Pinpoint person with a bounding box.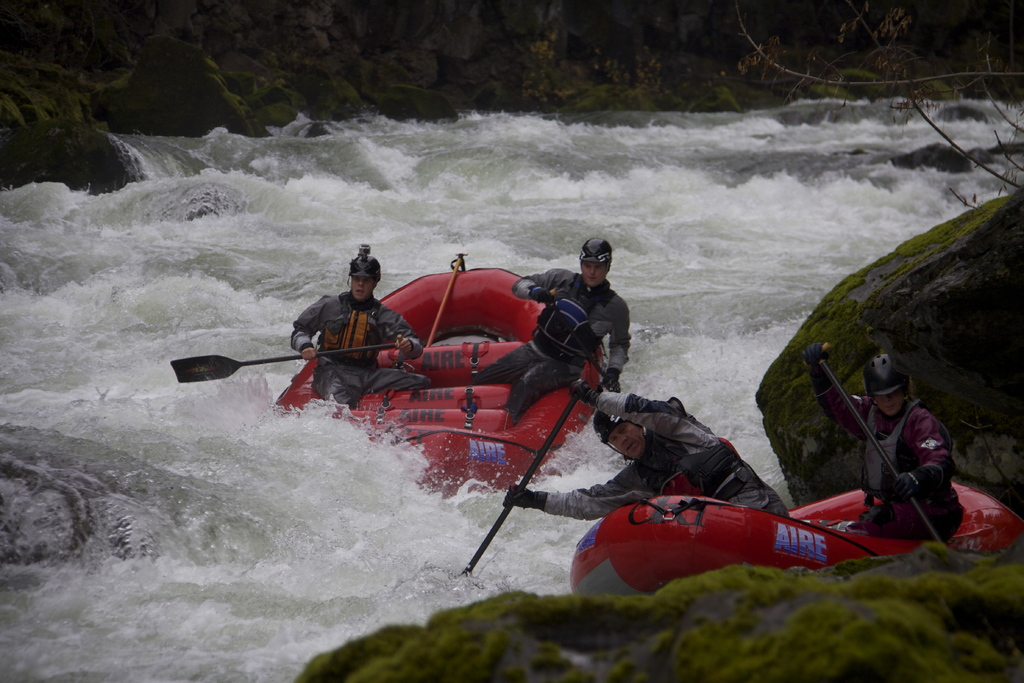
504,372,786,521.
